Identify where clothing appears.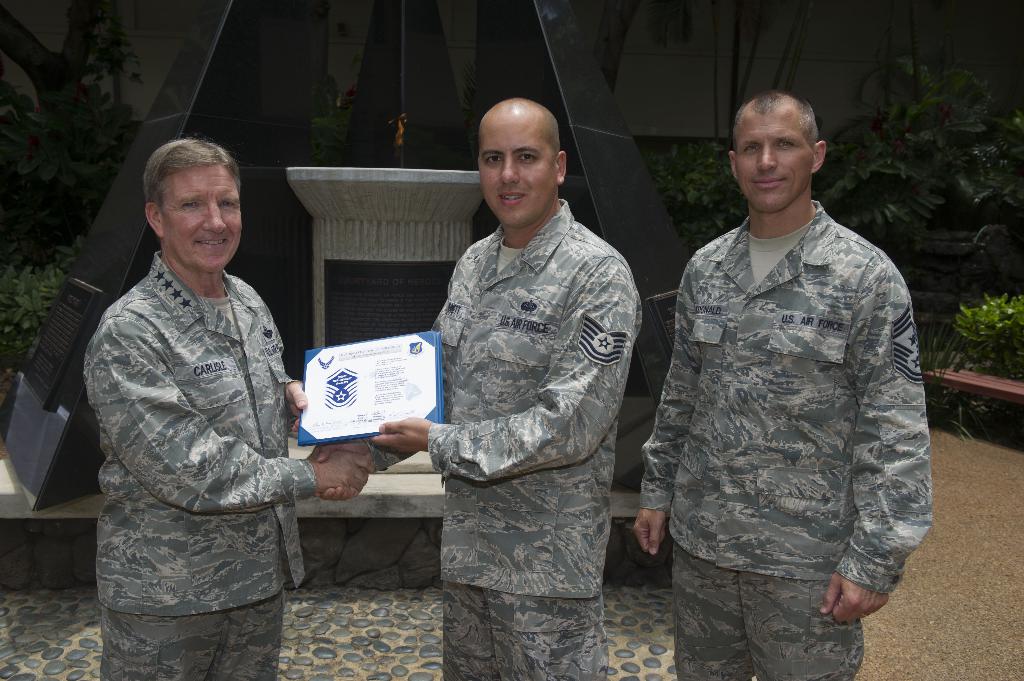
Appears at 636 142 948 646.
